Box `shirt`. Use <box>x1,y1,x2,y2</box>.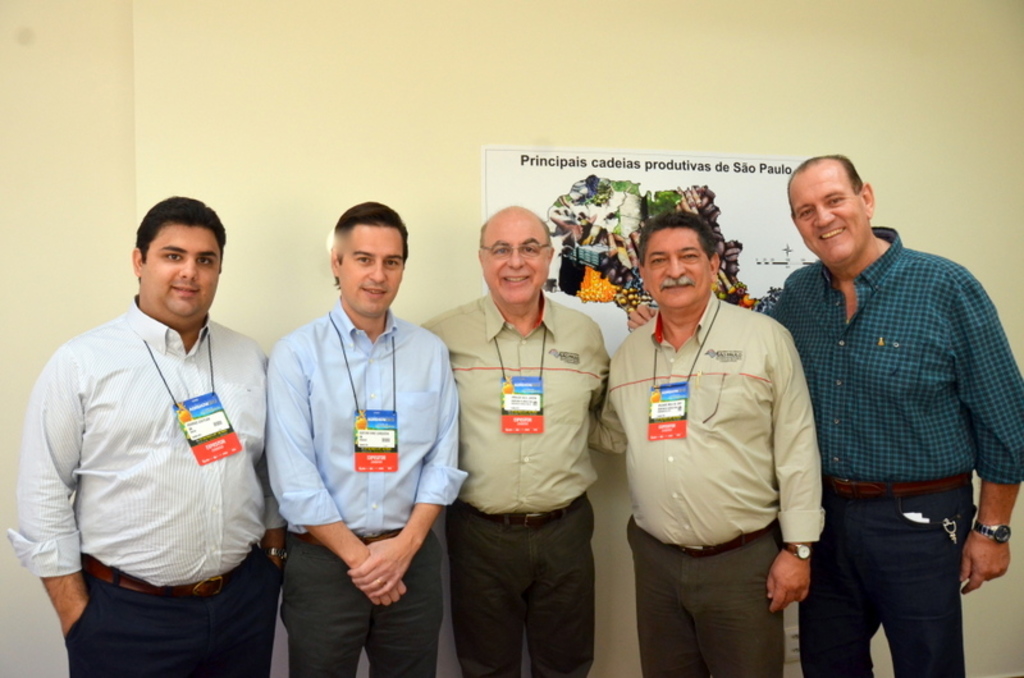
<box>262,292,470,540</box>.
